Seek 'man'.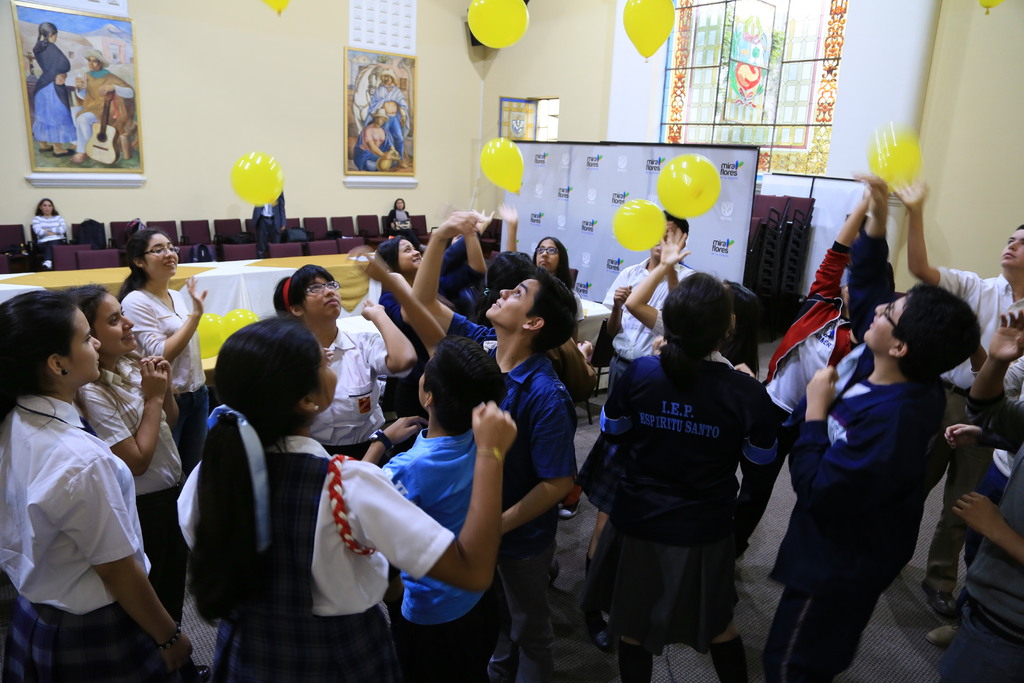
region(365, 72, 407, 163).
